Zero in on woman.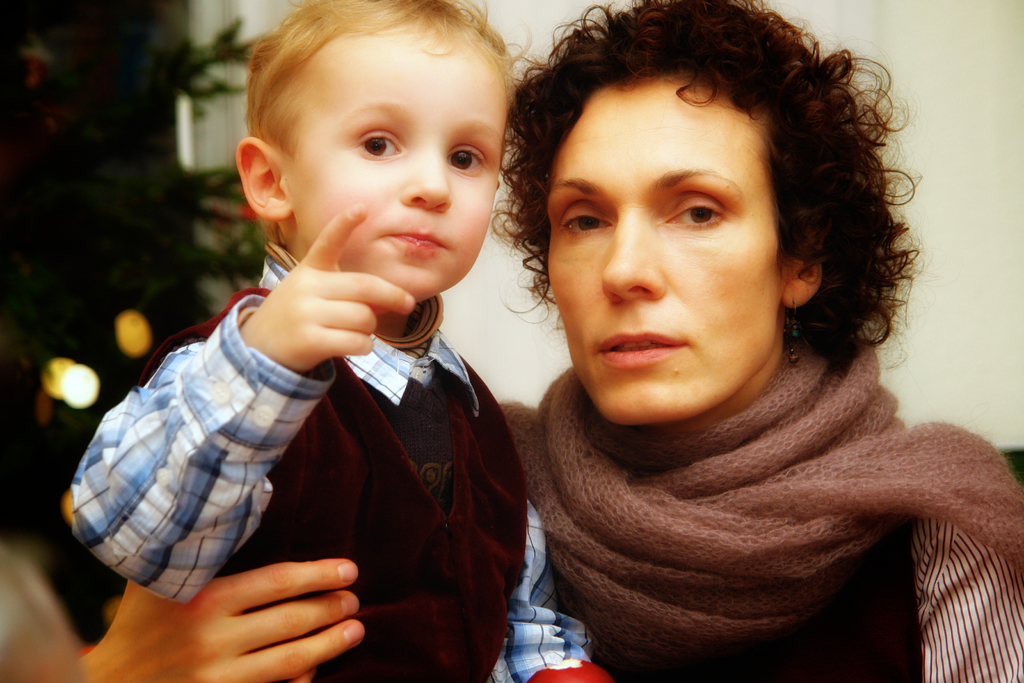
Zeroed in: l=75, t=0, r=1023, b=682.
